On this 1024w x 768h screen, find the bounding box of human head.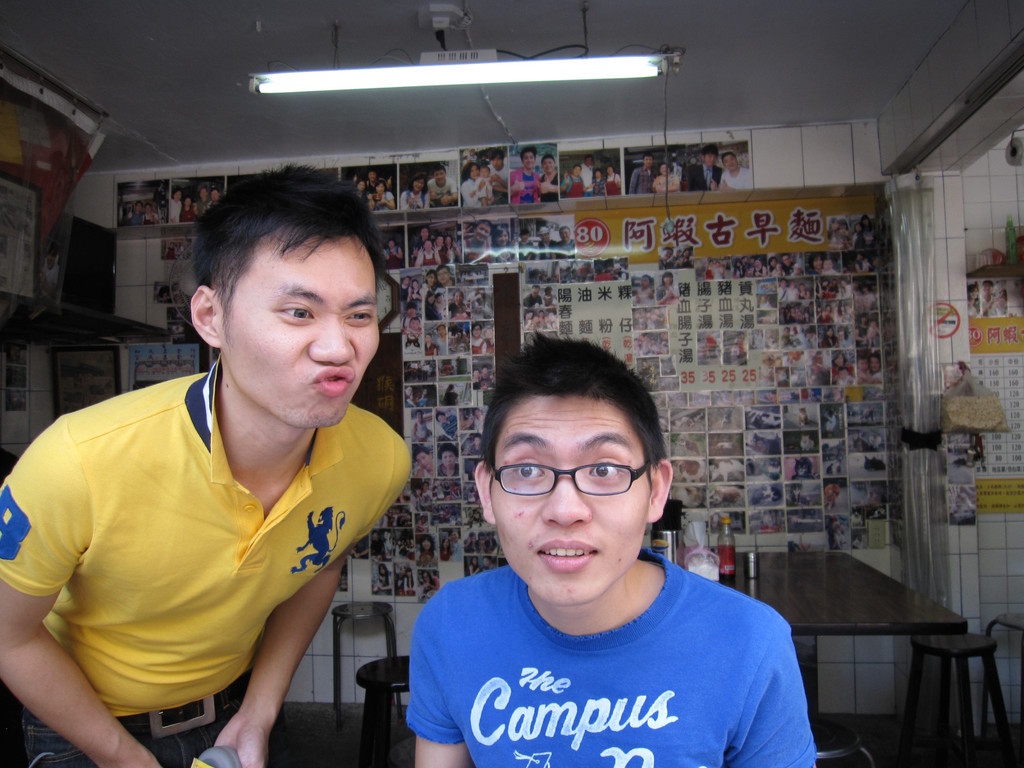
Bounding box: (x1=584, y1=157, x2=595, y2=166).
